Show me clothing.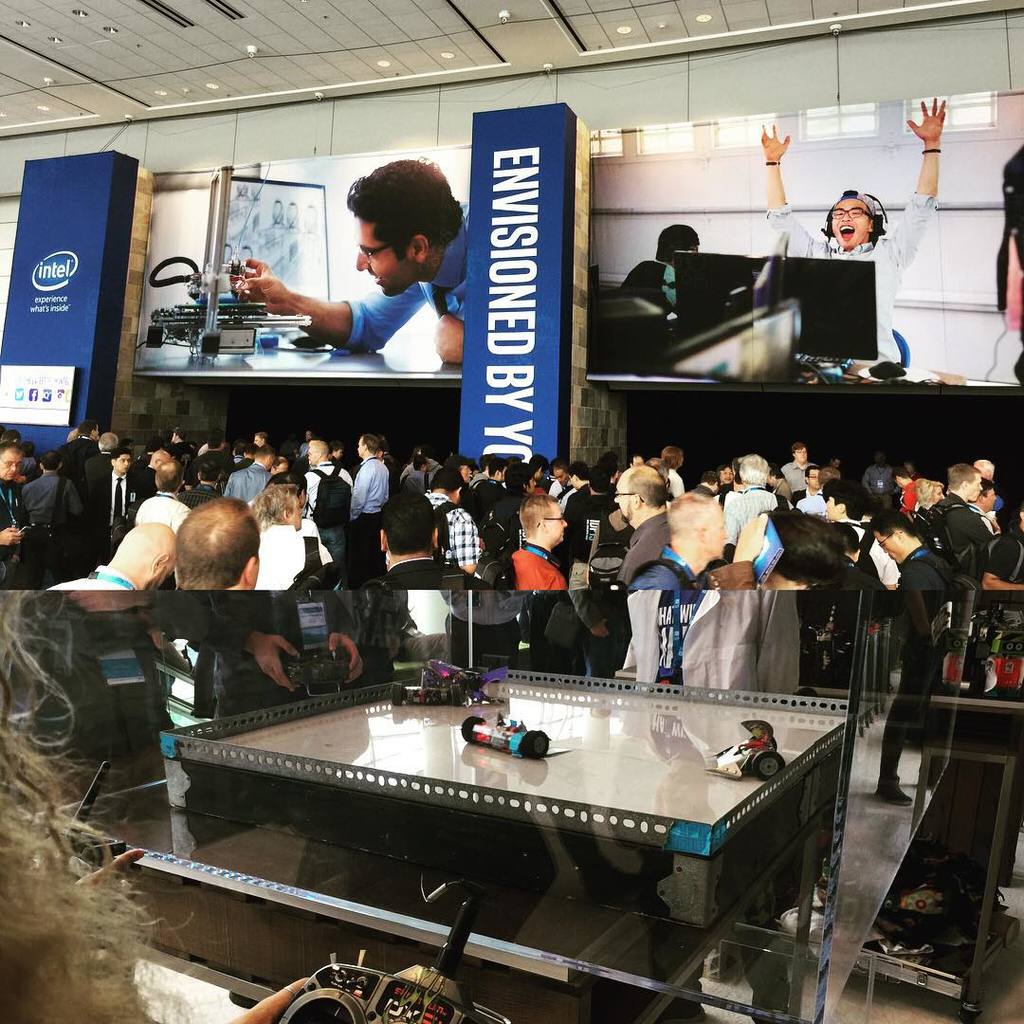
clothing is here: locate(782, 464, 817, 503).
